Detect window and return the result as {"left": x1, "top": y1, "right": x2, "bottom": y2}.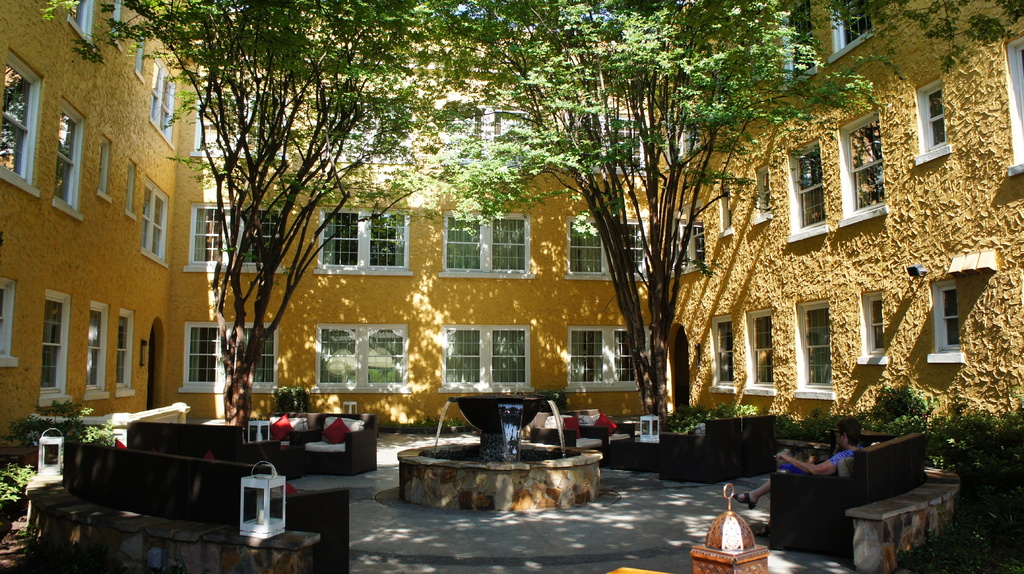
{"left": 147, "top": 65, "right": 175, "bottom": 145}.
